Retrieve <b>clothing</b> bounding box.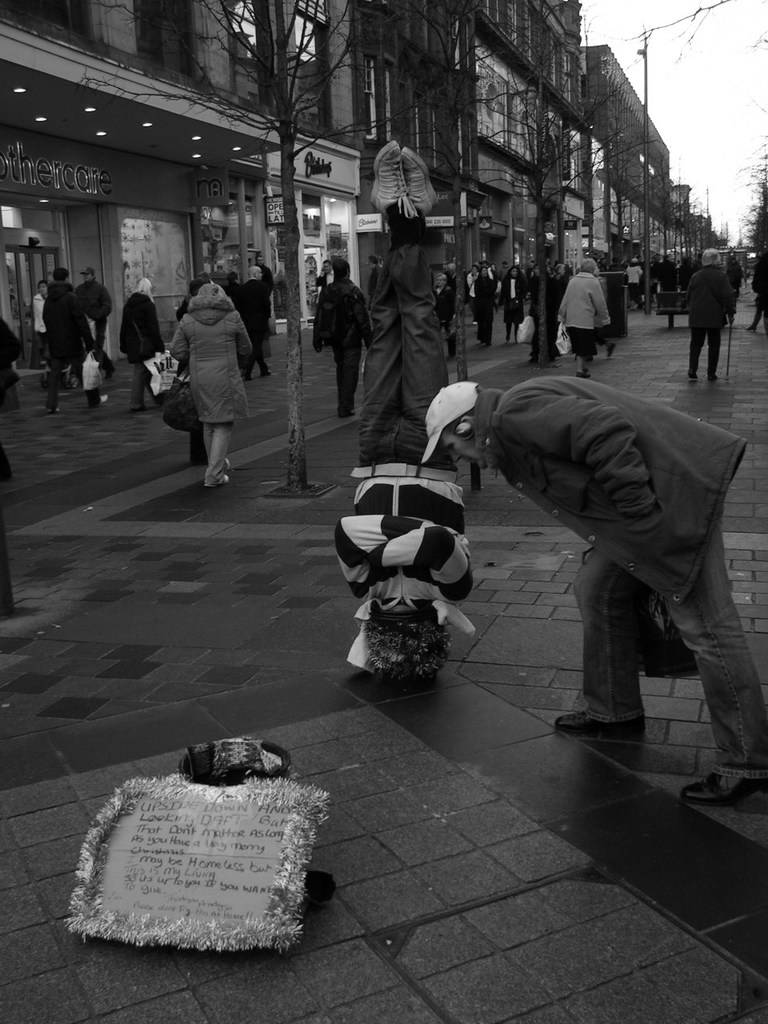
Bounding box: crop(24, 288, 53, 366).
